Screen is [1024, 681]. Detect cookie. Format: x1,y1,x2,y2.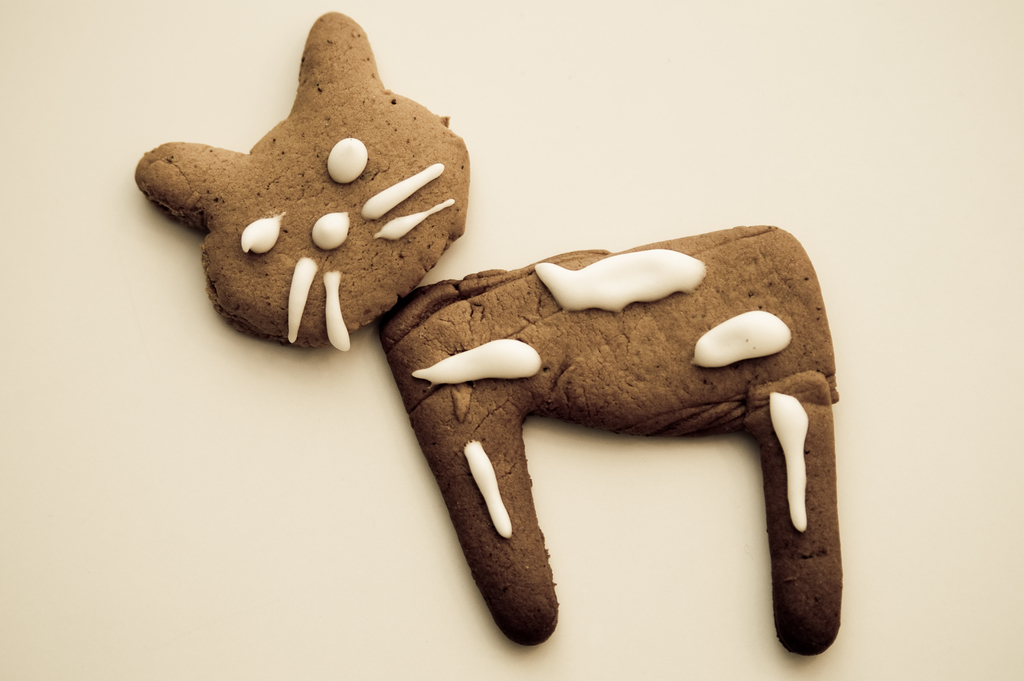
375,218,849,660.
